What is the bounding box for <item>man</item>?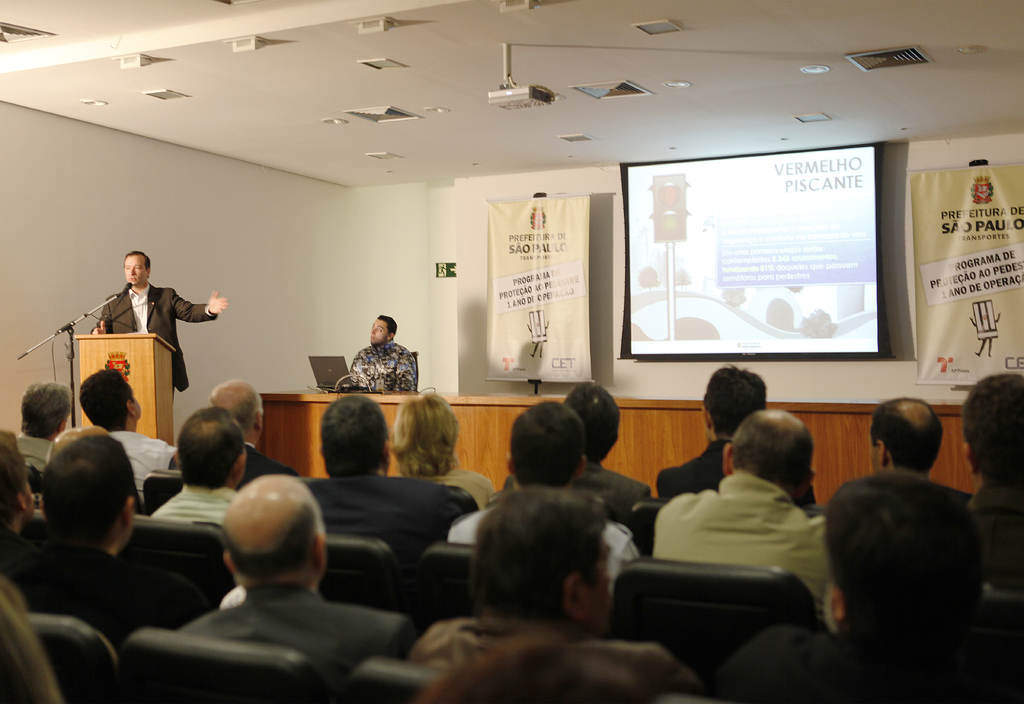
detection(157, 370, 283, 495).
